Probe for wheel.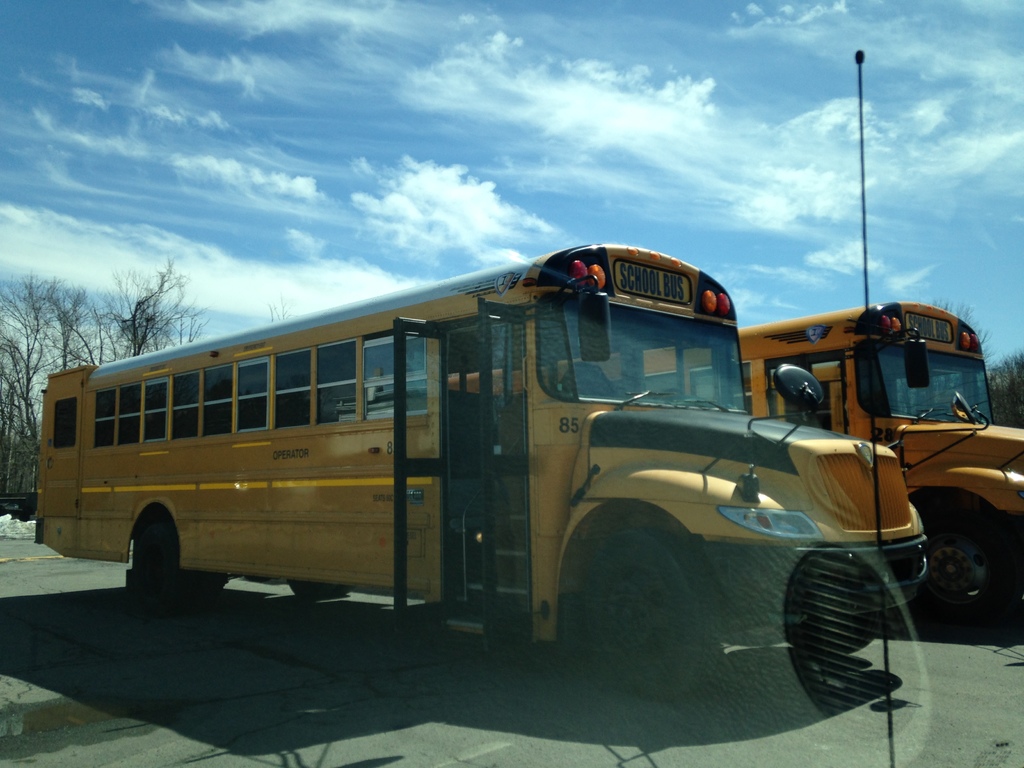
Probe result: {"x1": 589, "y1": 532, "x2": 717, "y2": 701}.
